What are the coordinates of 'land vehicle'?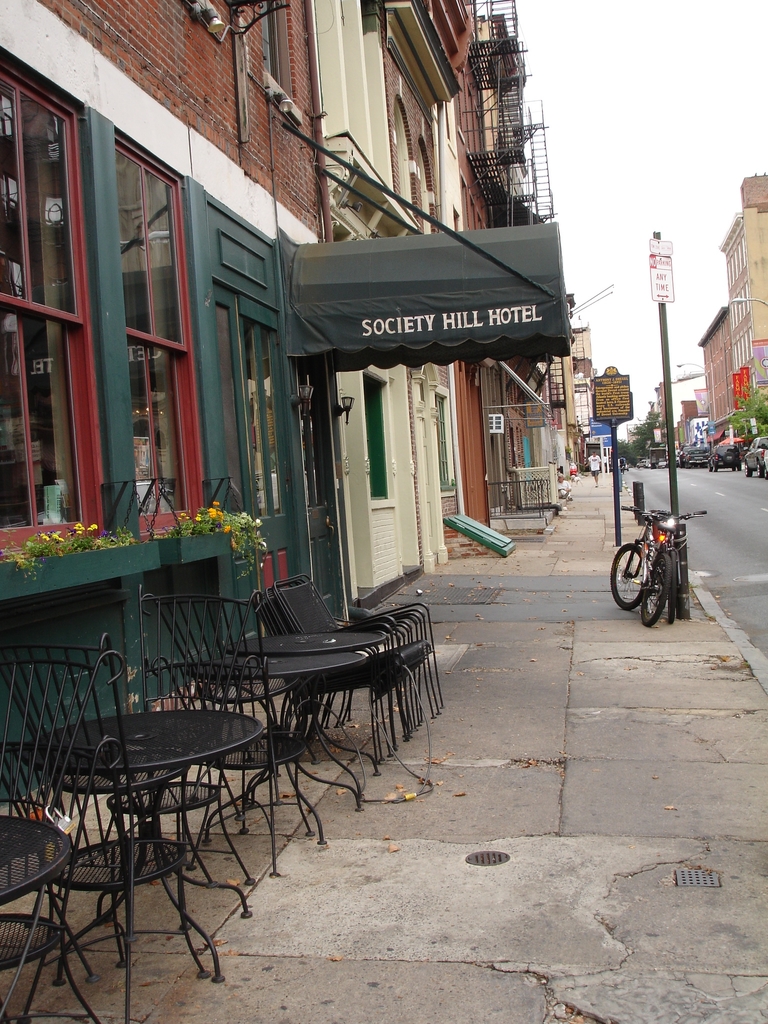
x1=685, y1=449, x2=709, y2=465.
